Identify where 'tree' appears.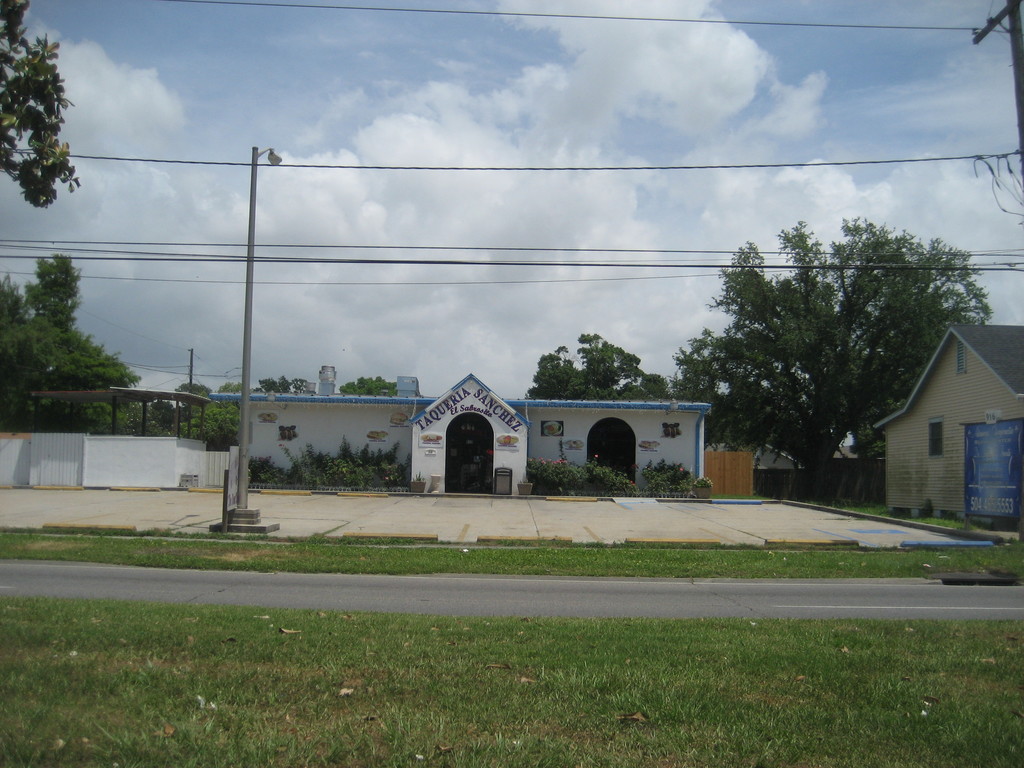
Appears at region(681, 202, 963, 508).
